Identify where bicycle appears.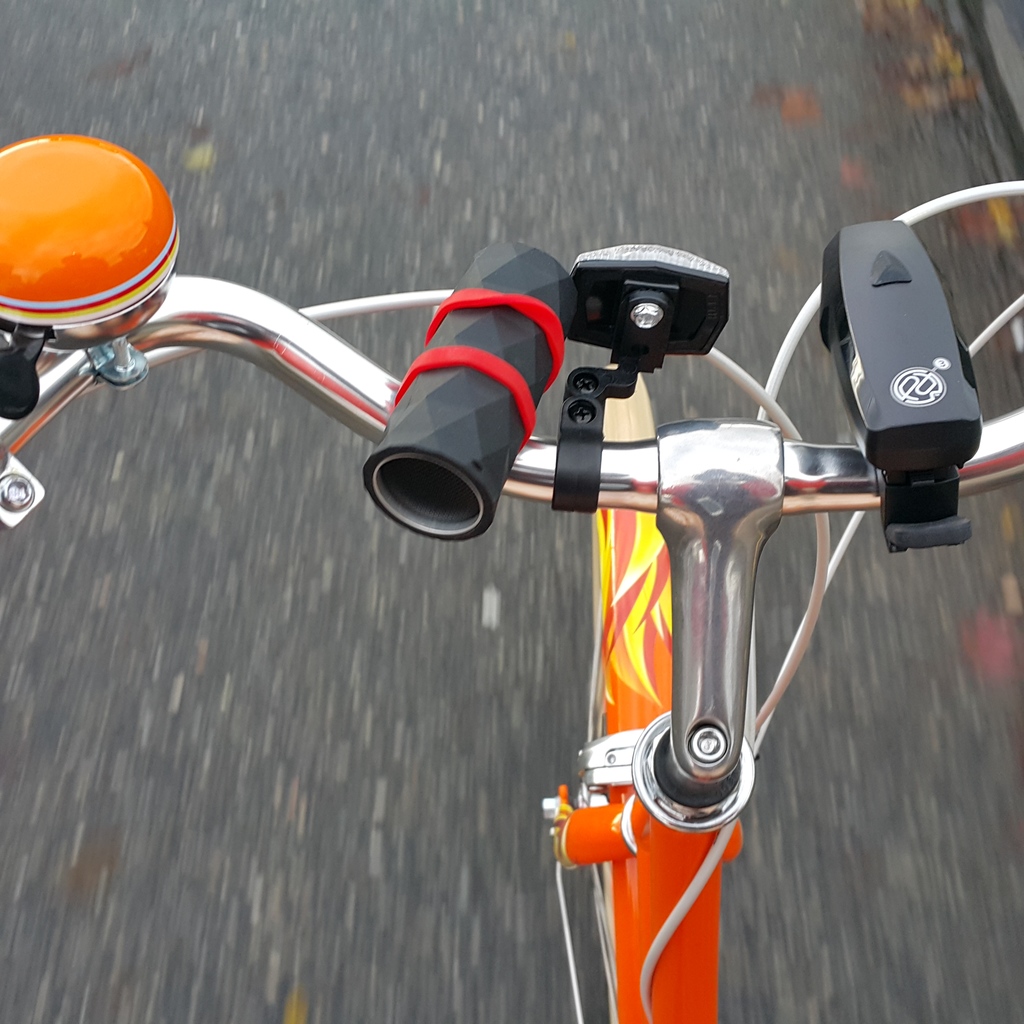
Appears at crop(0, 132, 1023, 1023).
